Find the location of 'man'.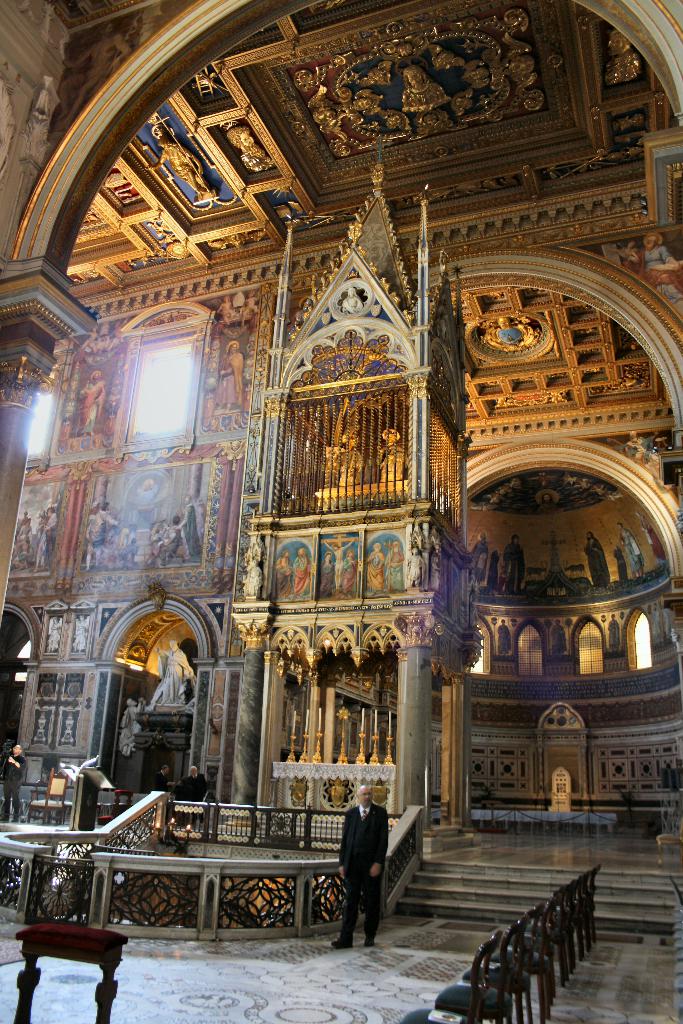
Location: (375,429,409,481).
